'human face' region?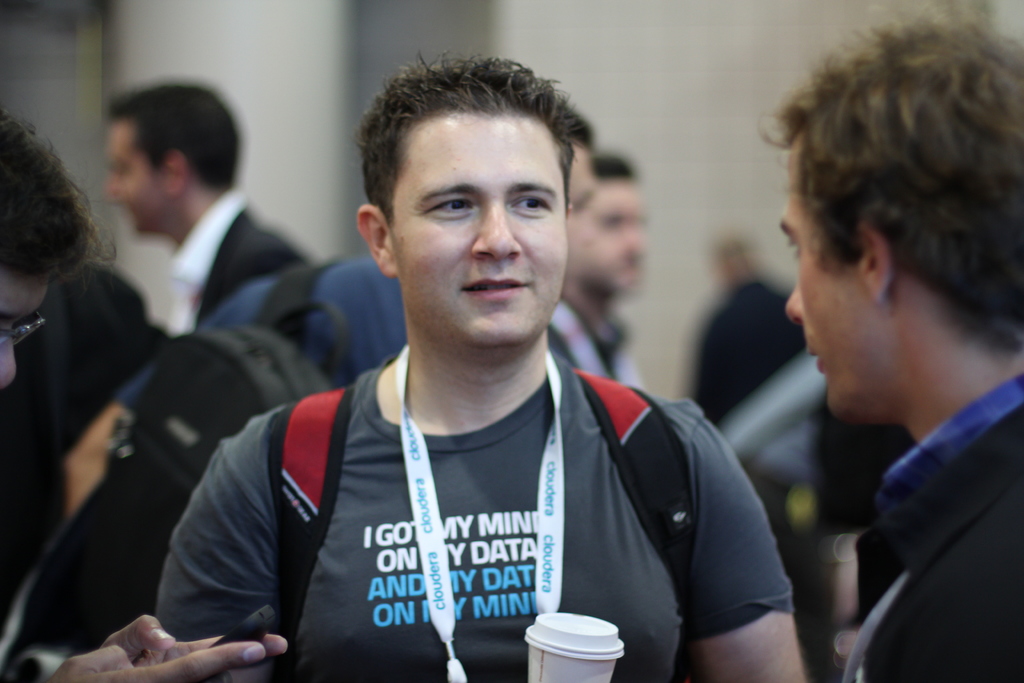
<box>561,151,596,302</box>
